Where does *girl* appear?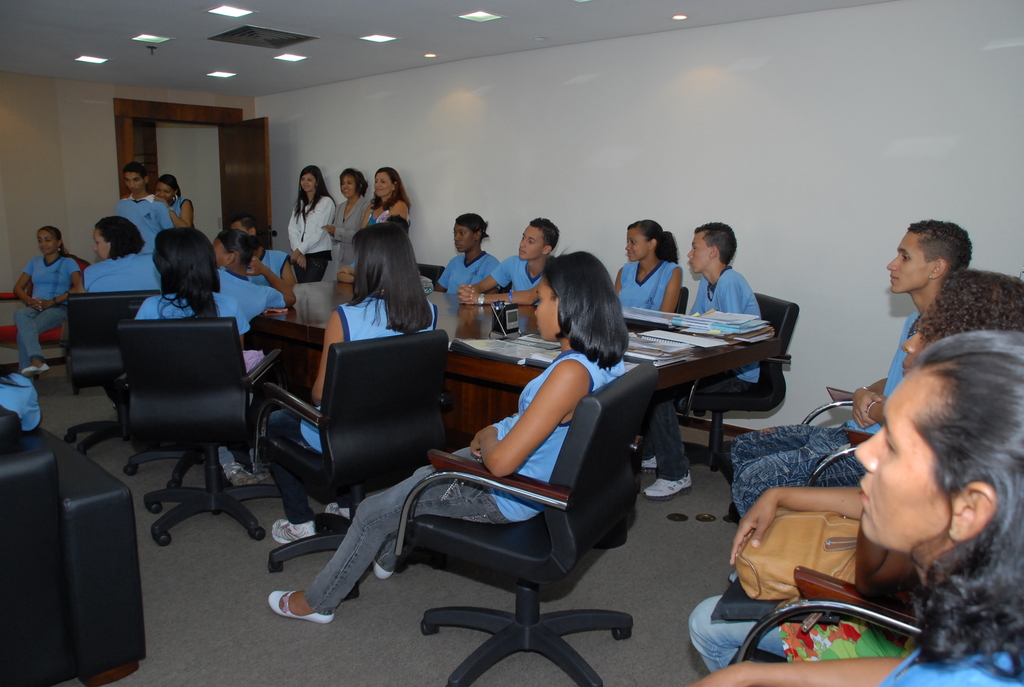
Appears at 684,328,1023,686.
